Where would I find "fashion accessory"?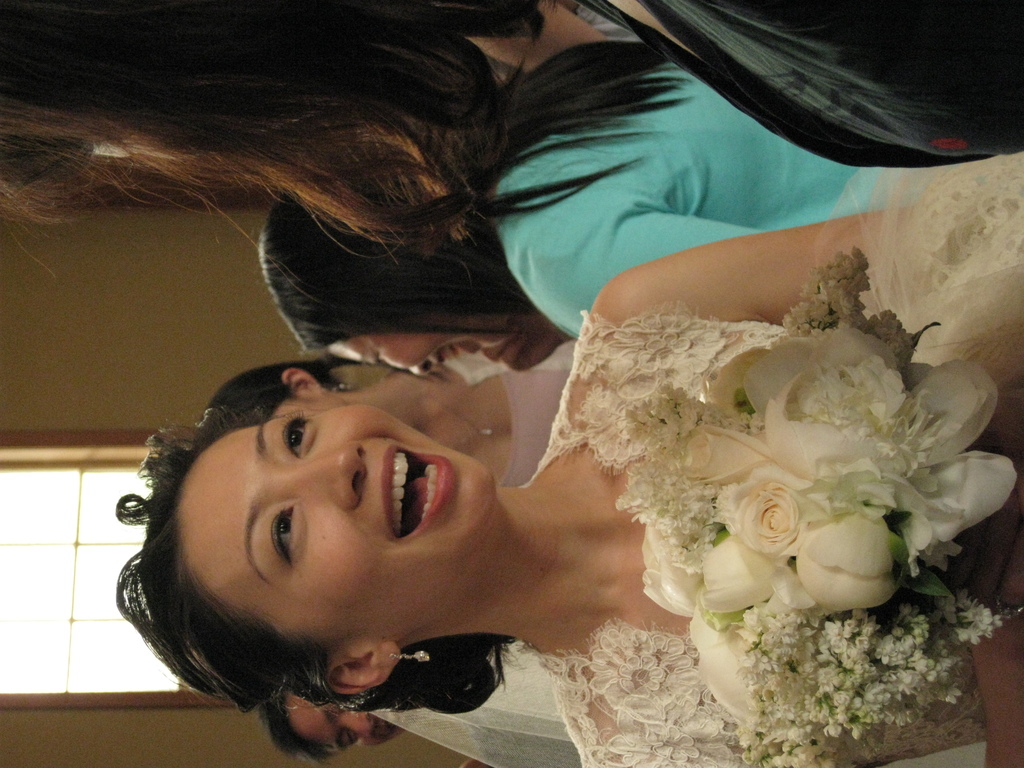
At (left=320, top=388, right=360, bottom=394).
